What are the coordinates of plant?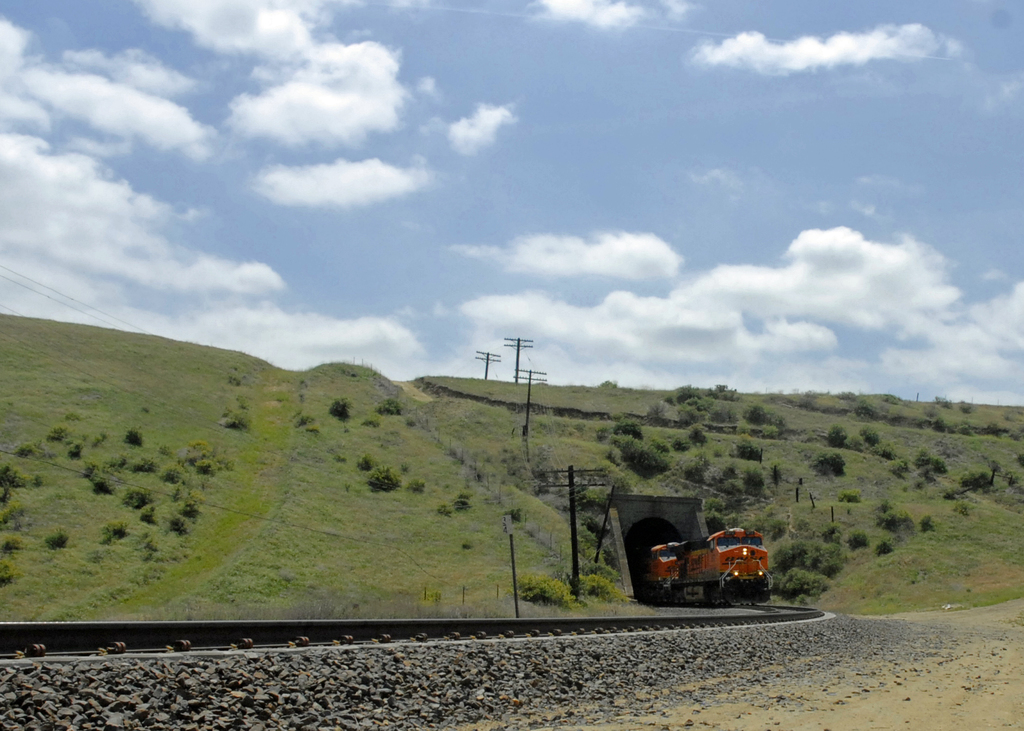
[167,510,196,531].
